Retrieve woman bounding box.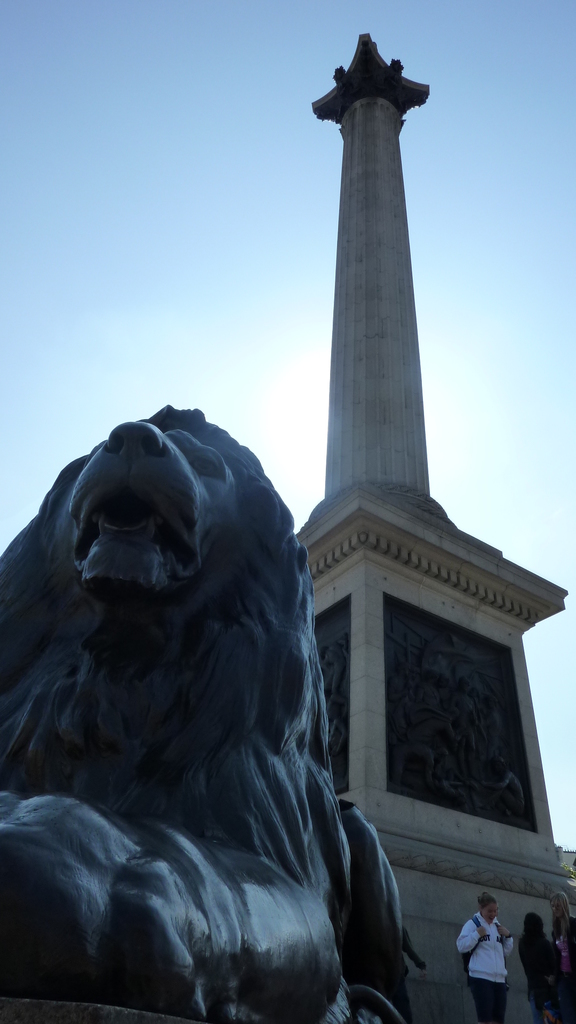
Bounding box: region(454, 896, 513, 1023).
